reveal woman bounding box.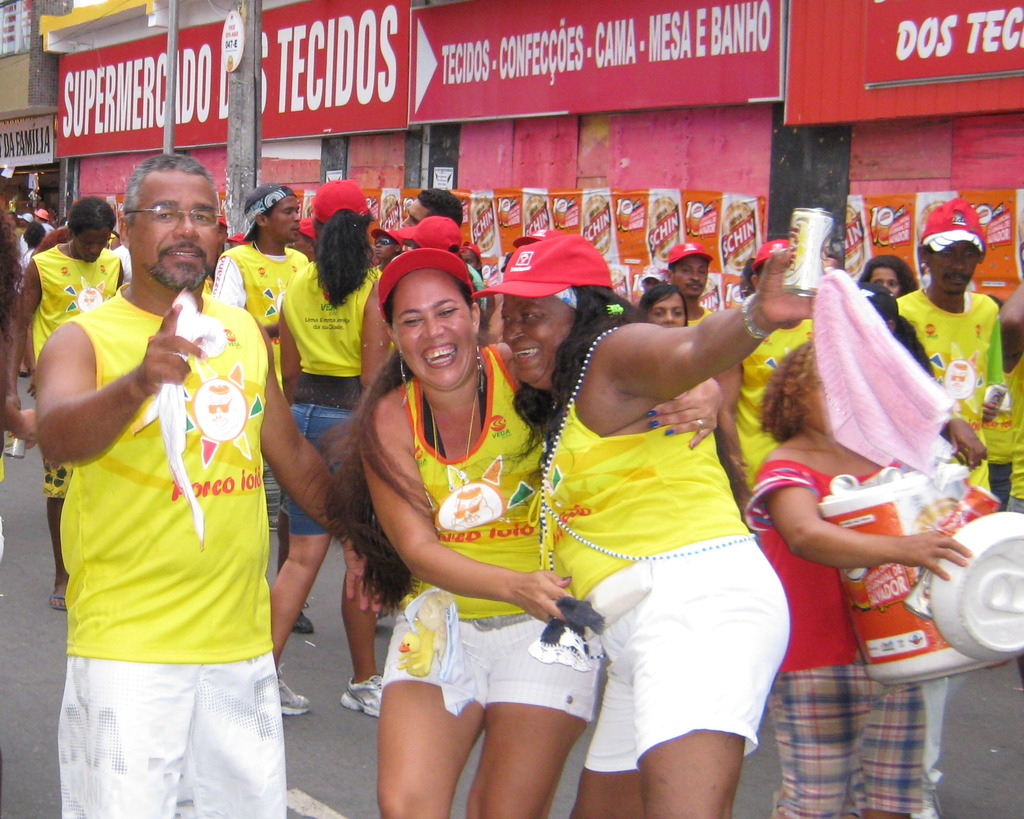
Revealed: BBox(631, 282, 689, 332).
